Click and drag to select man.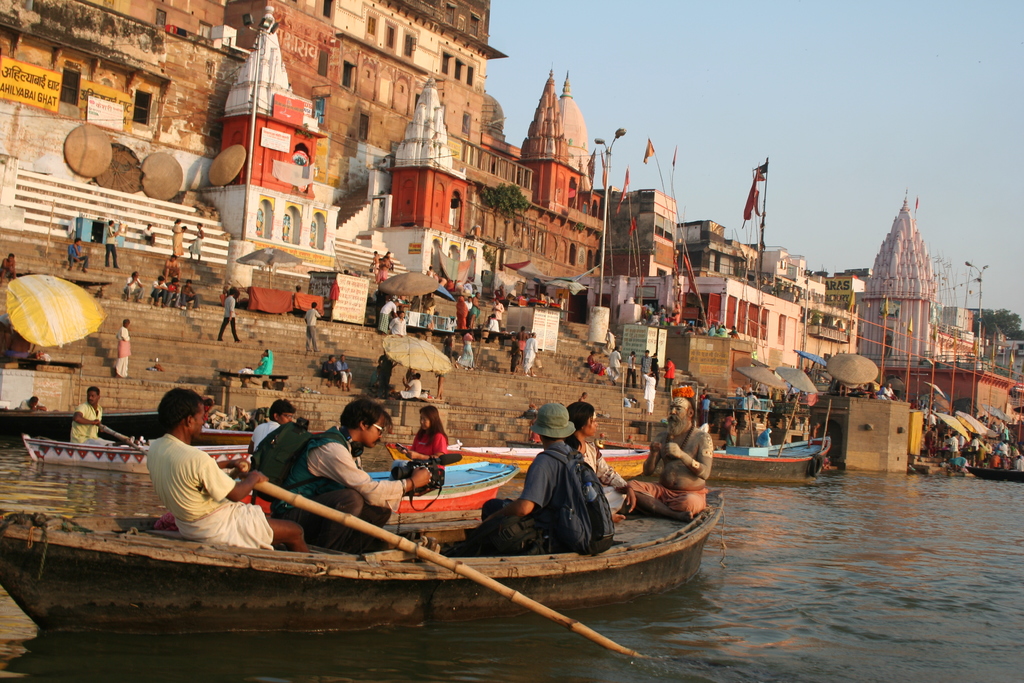
Selection: left=464, top=403, right=584, bottom=554.
